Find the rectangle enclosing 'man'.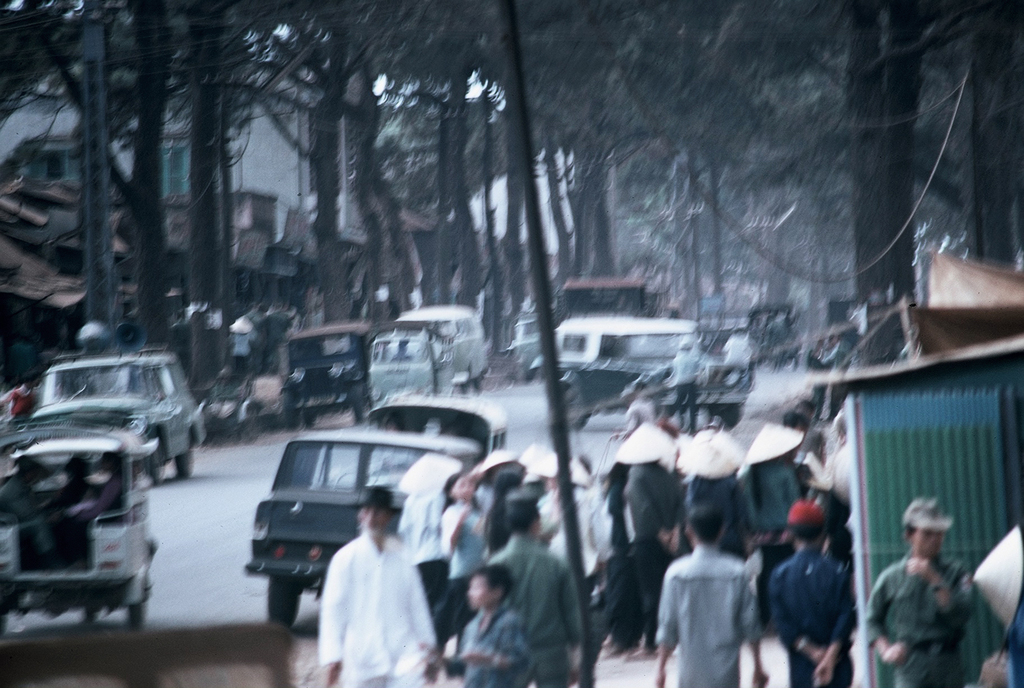
locate(479, 498, 578, 687).
